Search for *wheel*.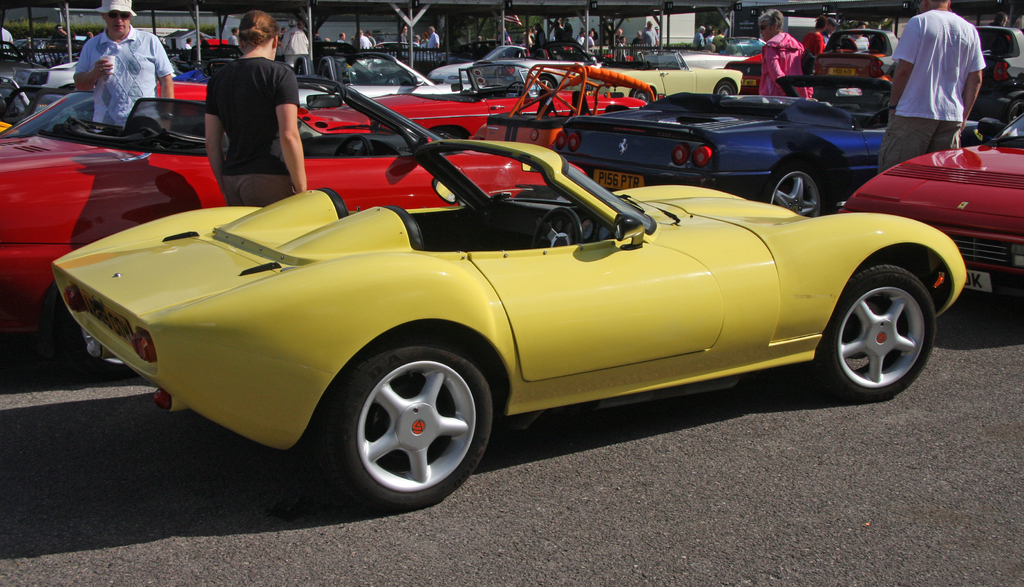
Found at region(760, 160, 831, 216).
